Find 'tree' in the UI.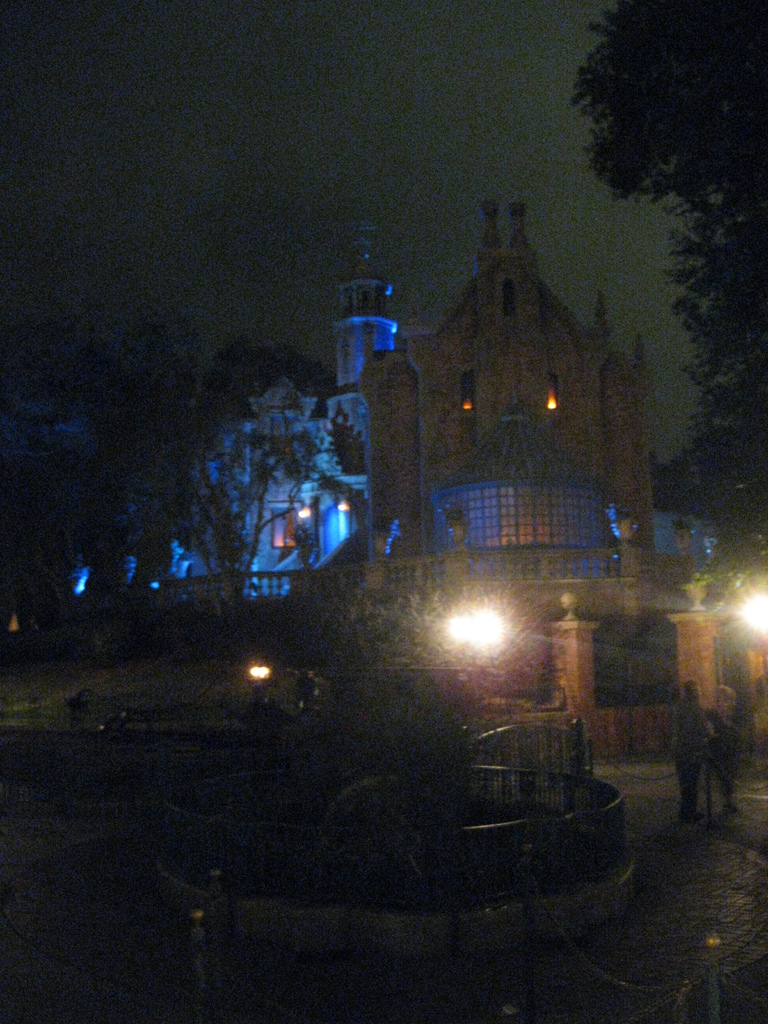
UI element at 563, 0, 767, 541.
